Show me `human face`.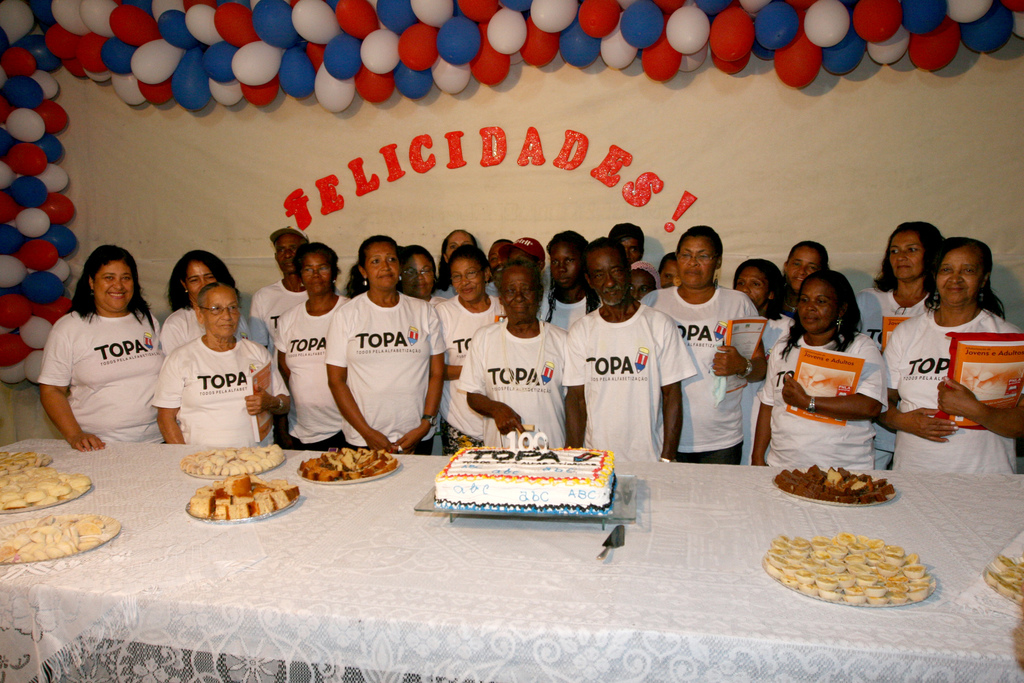
`human face` is here: crop(276, 233, 294, 274).
